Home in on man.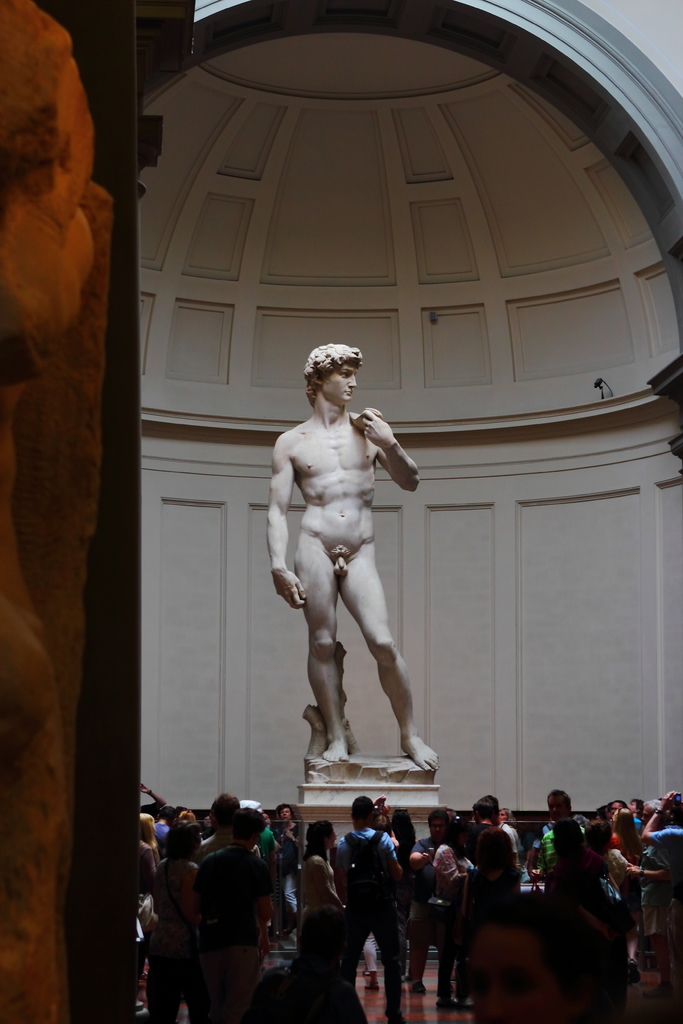
Homed in at 193/808/270/1023.
